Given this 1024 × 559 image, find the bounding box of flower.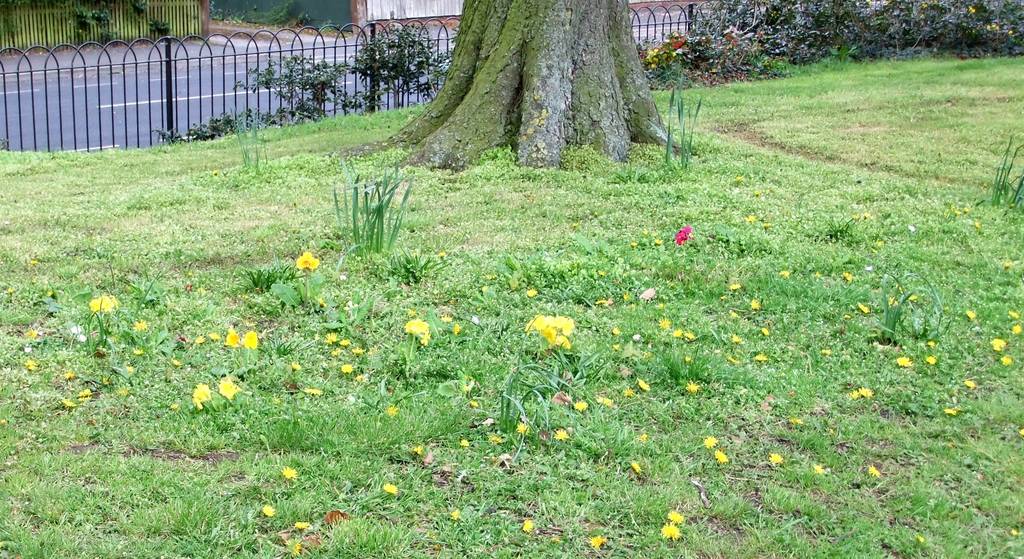
box(927, 340, 933, 348).
